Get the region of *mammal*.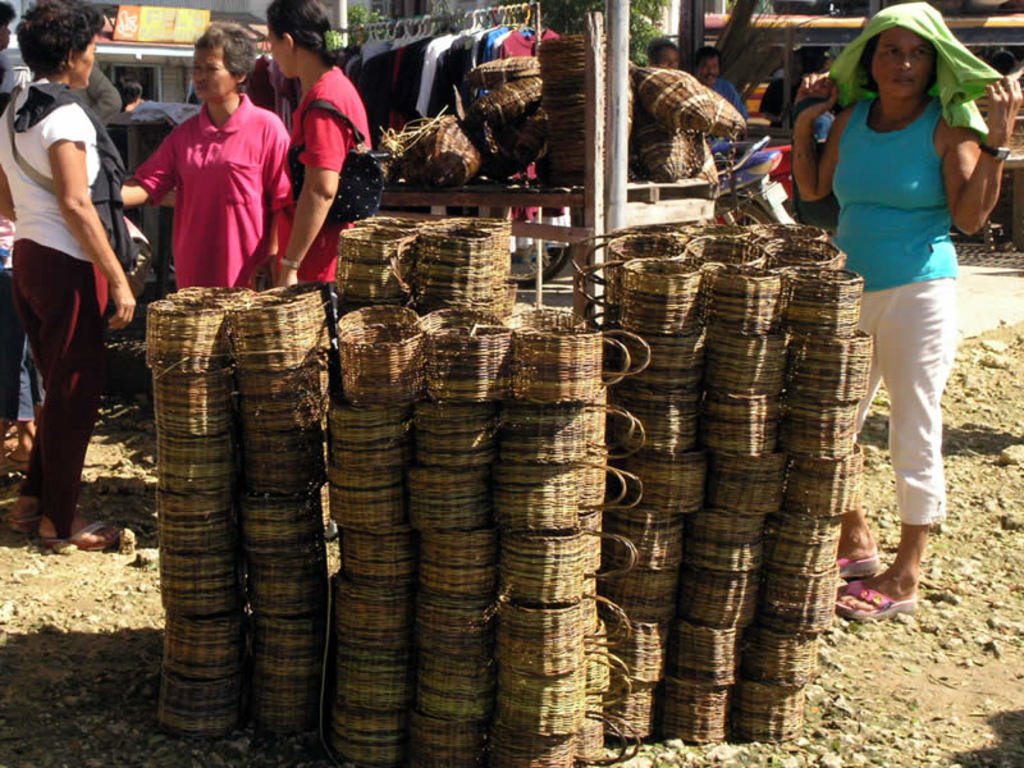
bbox=[645, 36, 682, 72].
